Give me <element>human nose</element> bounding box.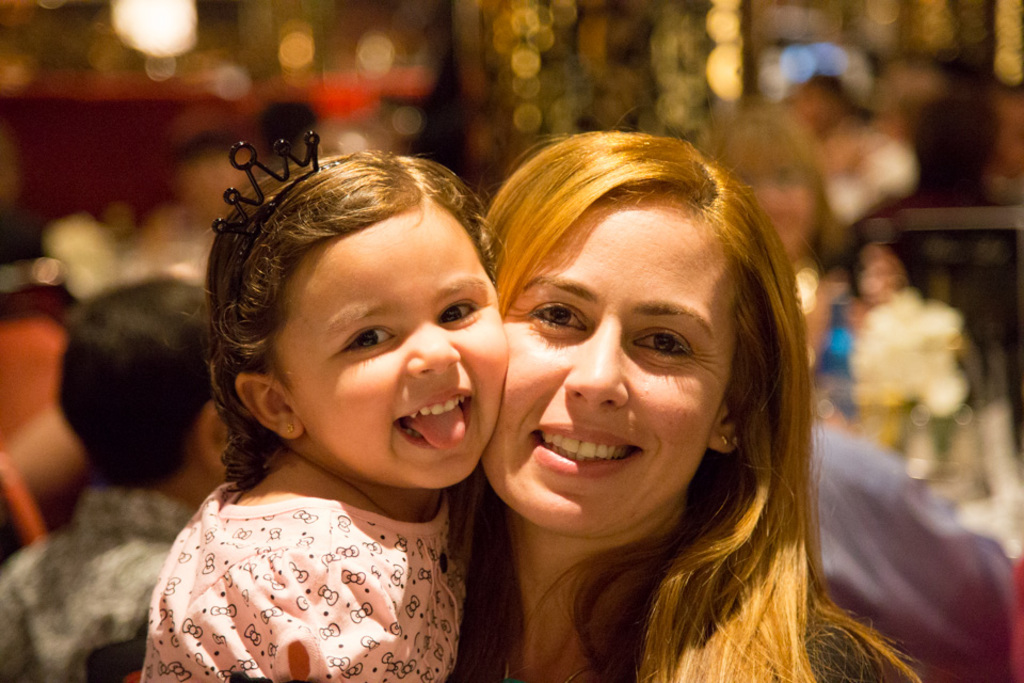
x1=565, y1=323, x2=625, y2=406.
